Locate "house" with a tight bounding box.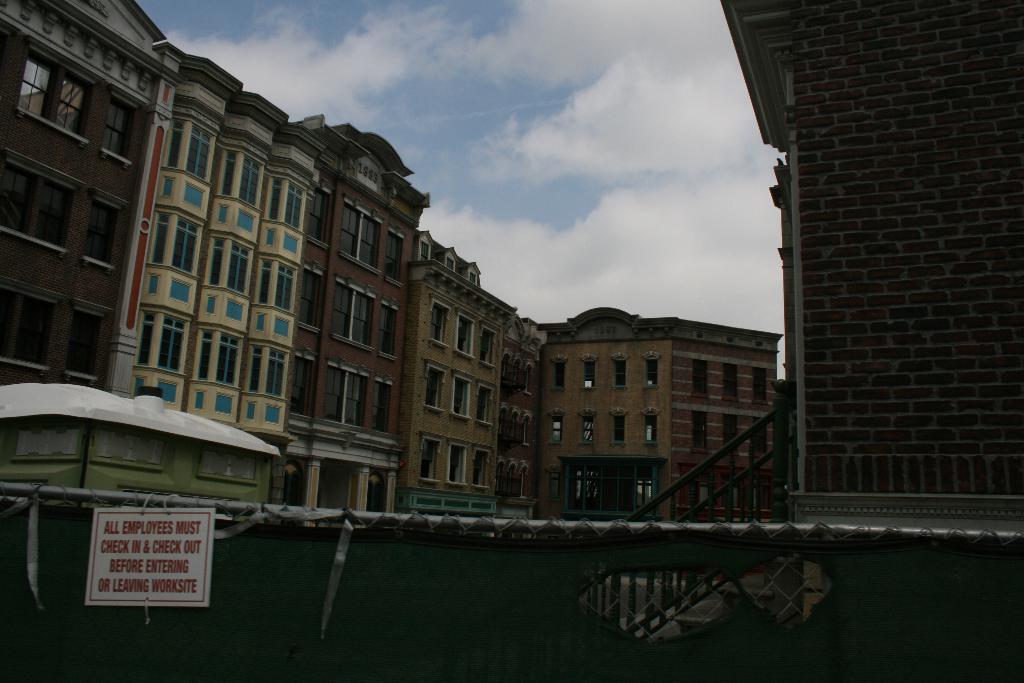
512:291:815:528.
